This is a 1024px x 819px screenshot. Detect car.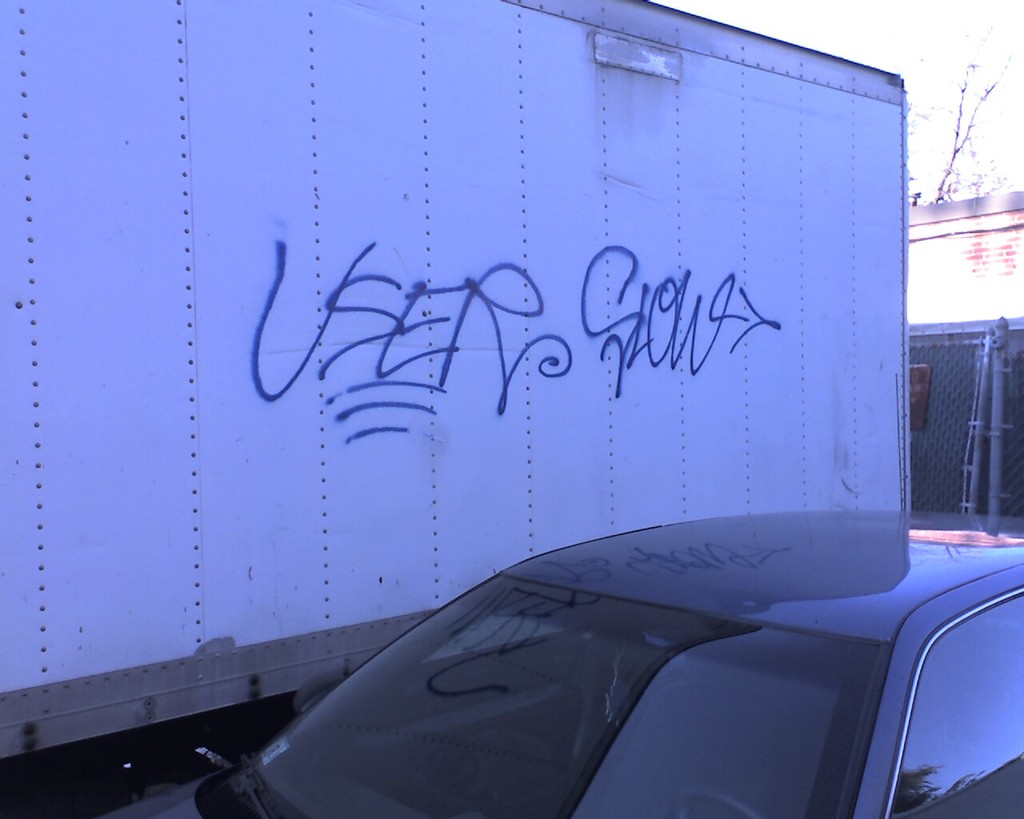
bbox=(97, 508, 1023, 818).
